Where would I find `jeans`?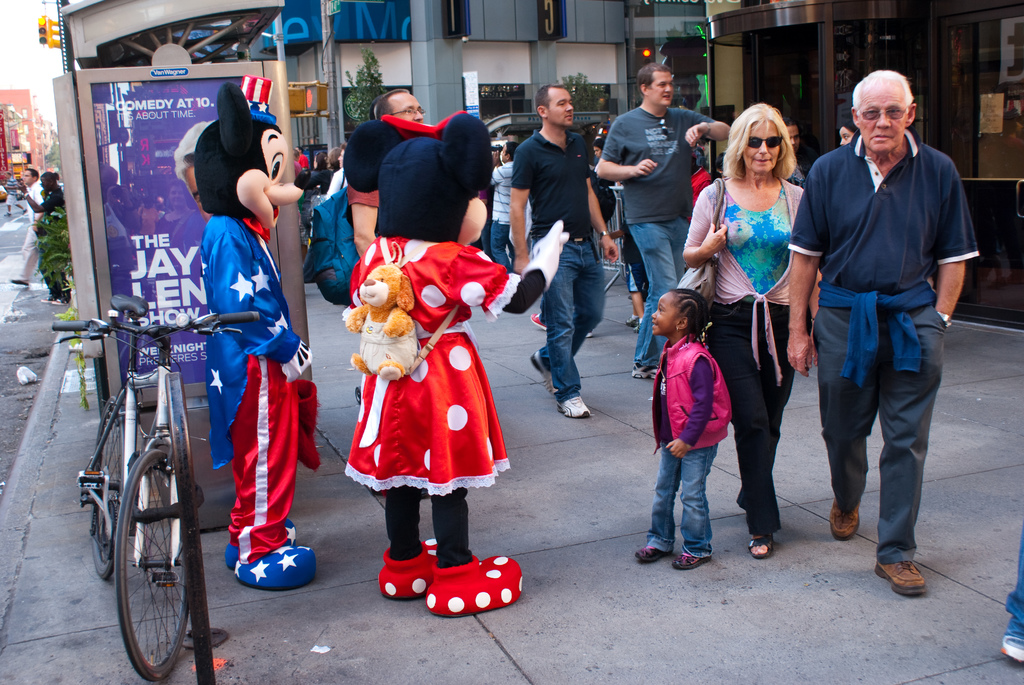
At {"left": 650, "top": 434, "right": 730, "bottom": 592}.
